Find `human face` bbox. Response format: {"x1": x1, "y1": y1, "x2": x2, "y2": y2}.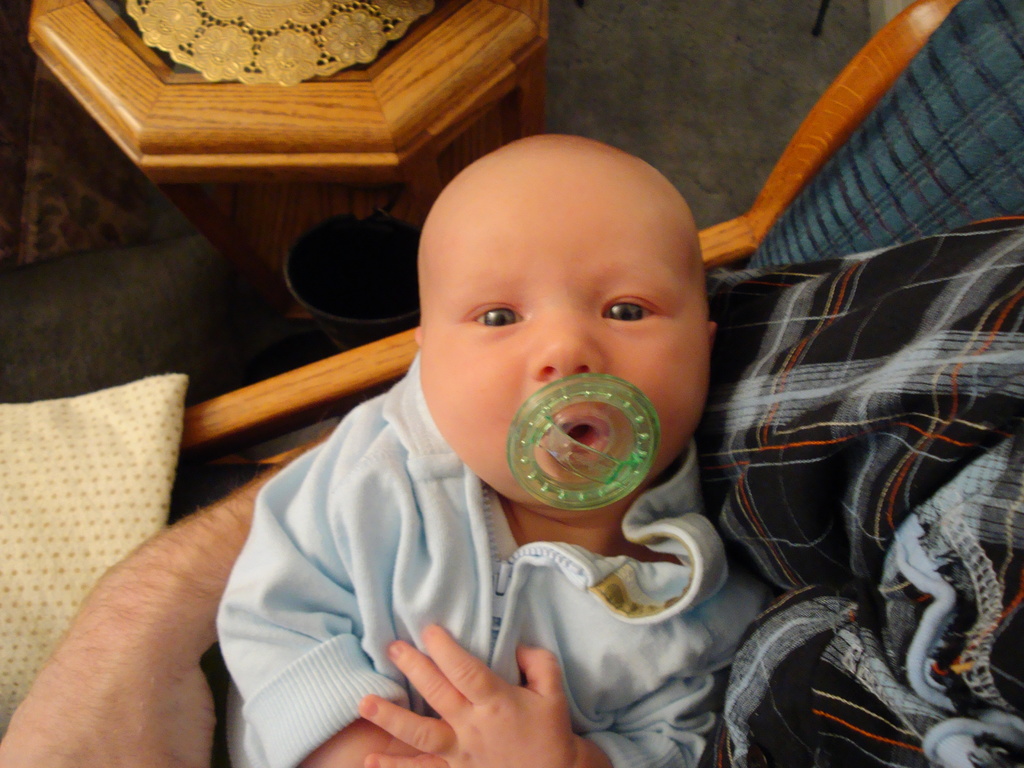
{"x1": 419, "y1": 184, "x2": 707, "y2": 519}.
